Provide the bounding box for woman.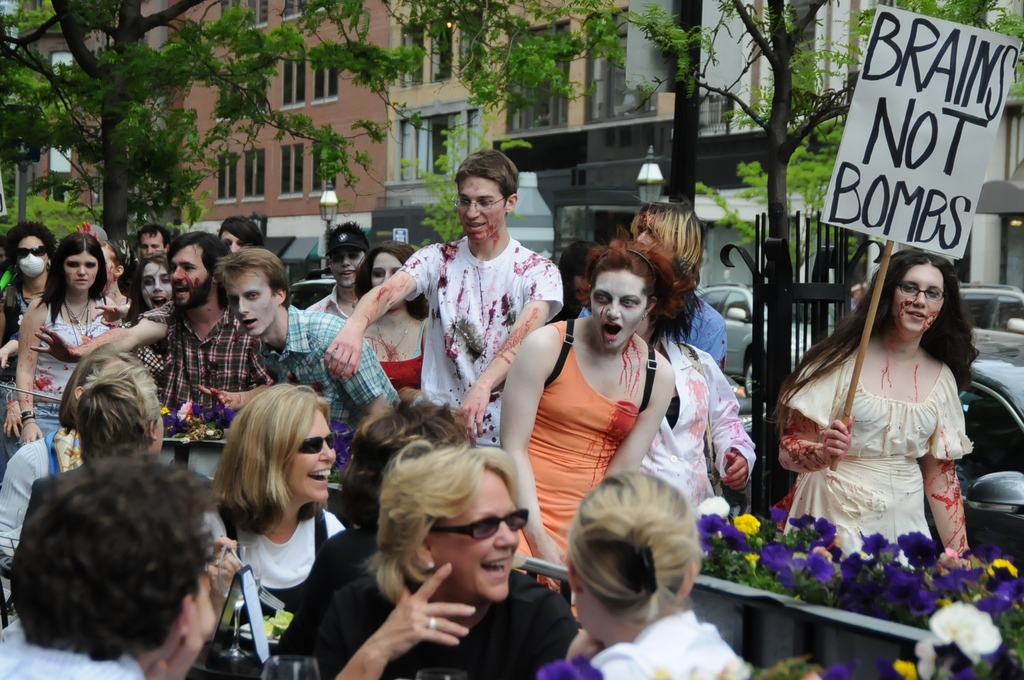
130, 248, 173, 324.
